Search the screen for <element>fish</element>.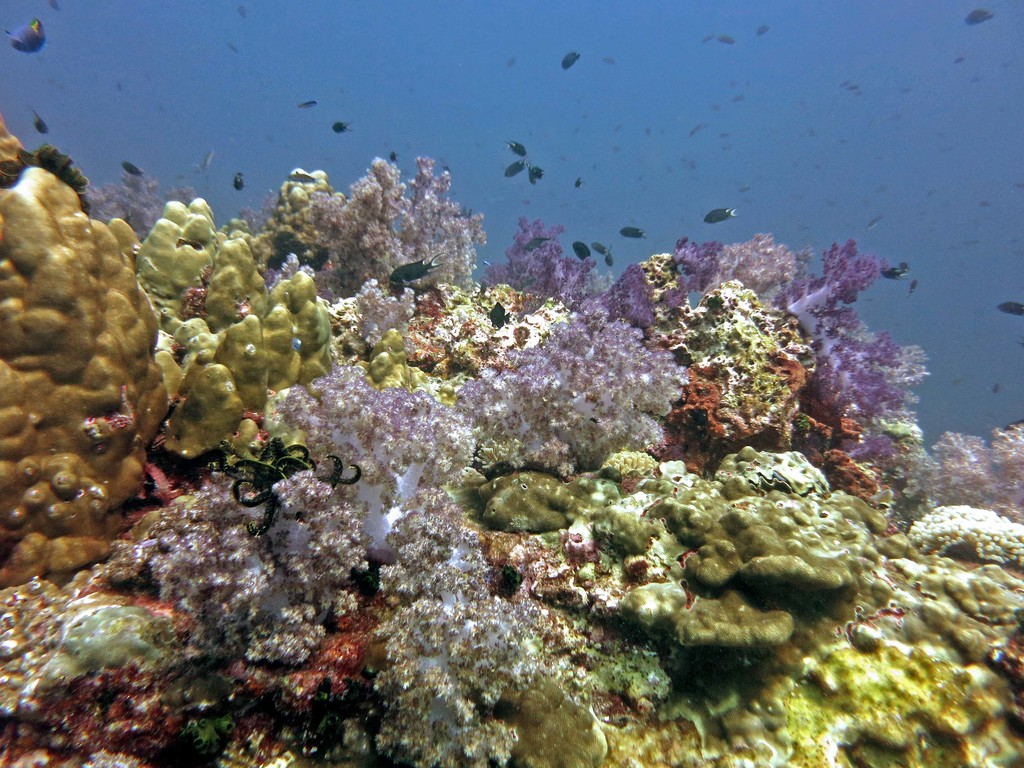
Found at bbox=[588, 239, 607, 255].
